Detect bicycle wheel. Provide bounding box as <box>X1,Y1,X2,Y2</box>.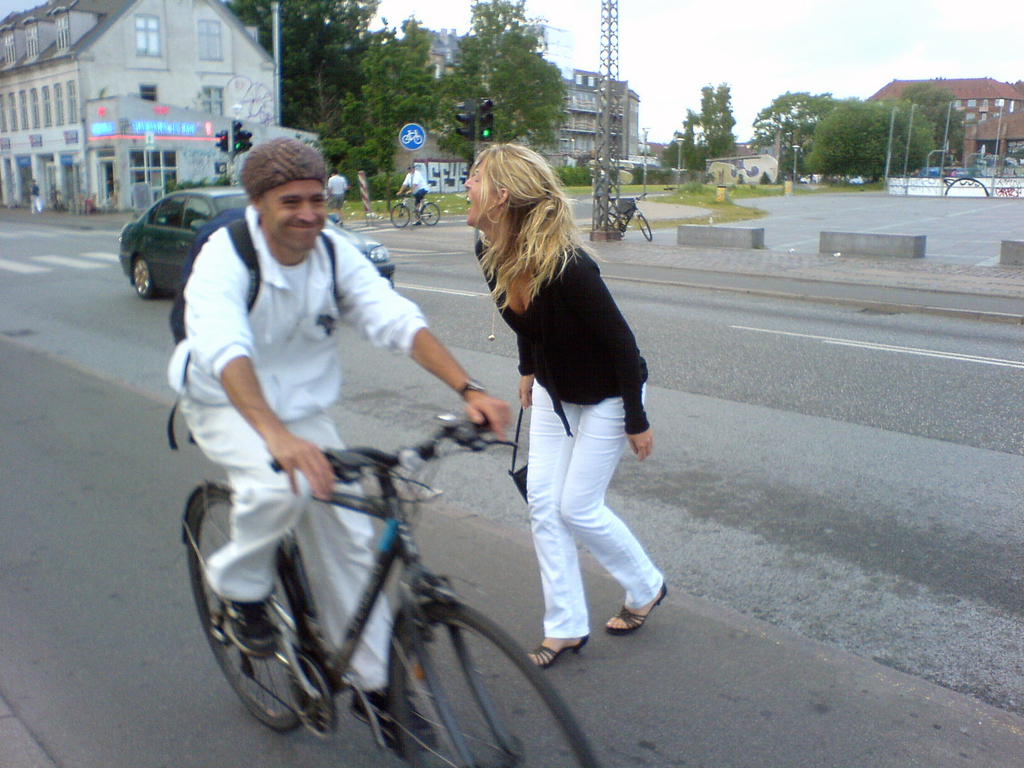
<box>384,598,604,767</box>.
